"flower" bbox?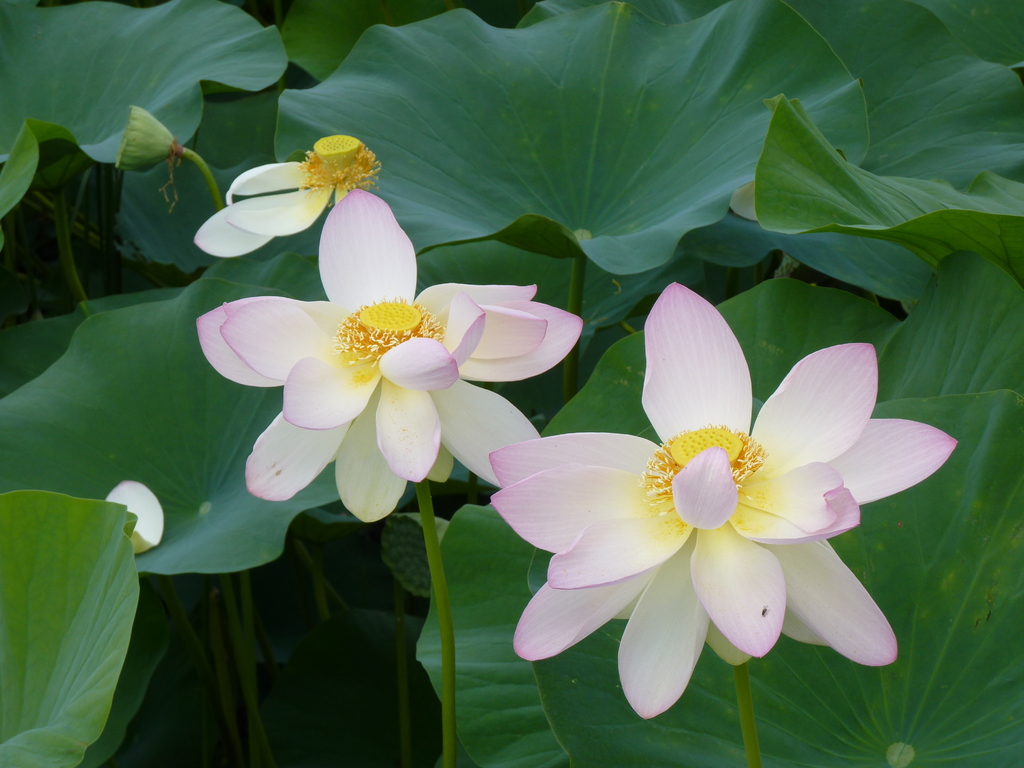
{"left": 220, "top": 210, "right": 579, "bottom": 530}
